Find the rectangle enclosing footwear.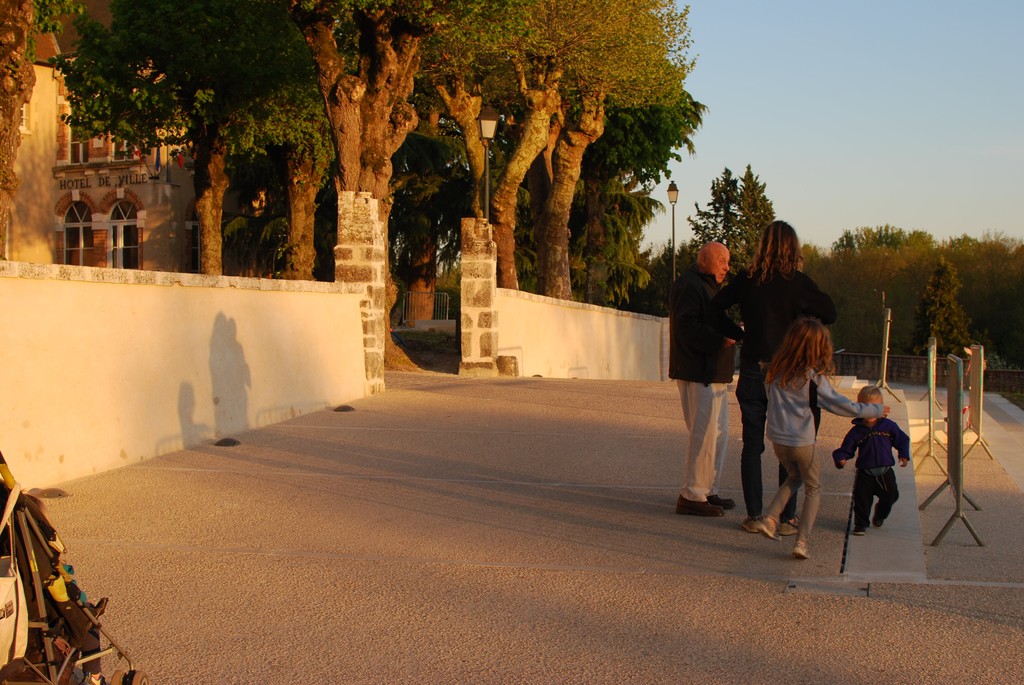
678 497 724 521.
